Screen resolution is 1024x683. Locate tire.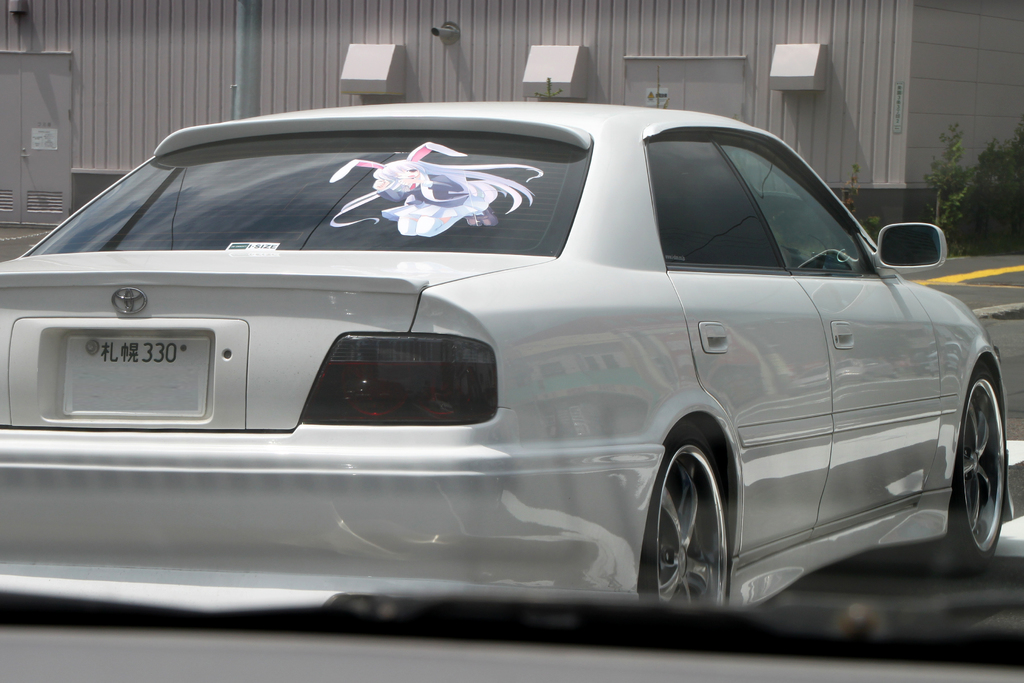
crop(922, 369, 1005, 577).
